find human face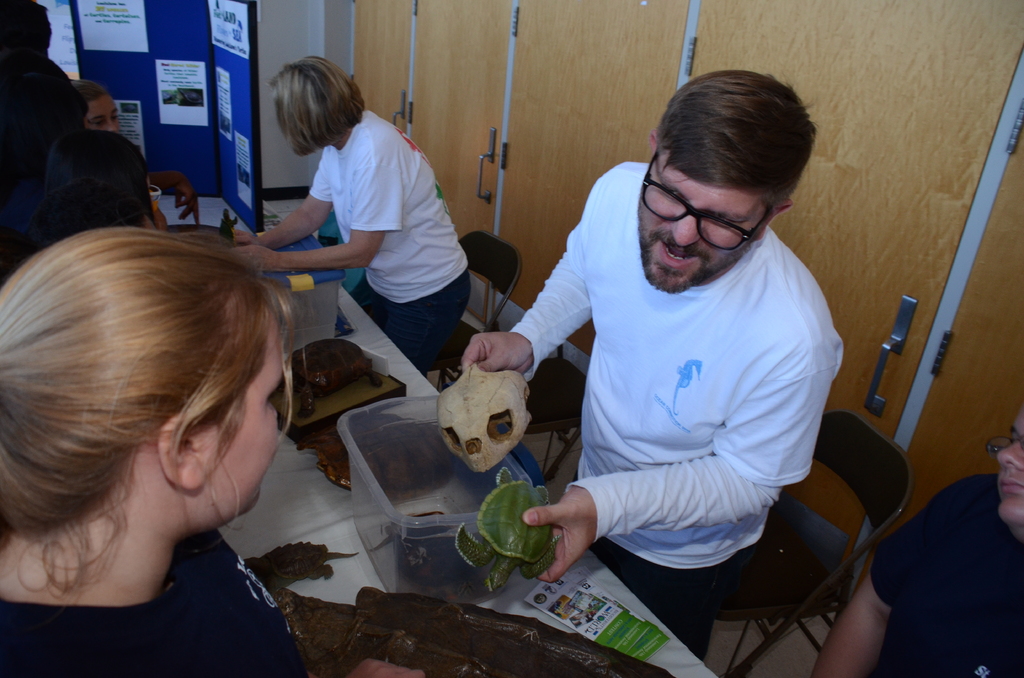
select_region(1000, 412, 1023, 526)
